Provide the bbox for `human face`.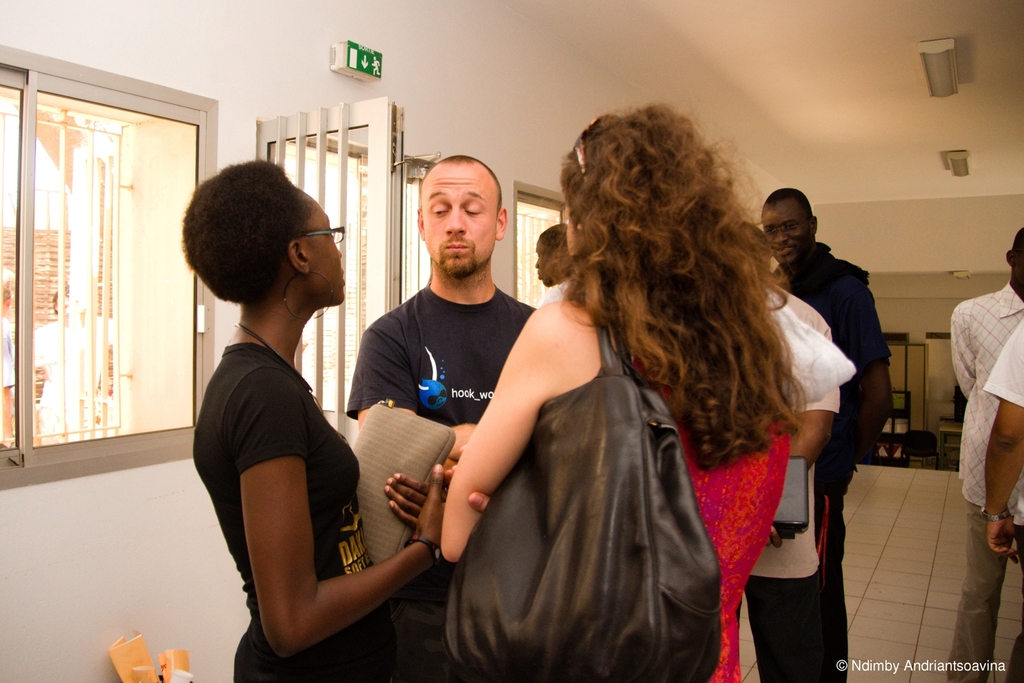
box=[759, 202, 813, 264].
